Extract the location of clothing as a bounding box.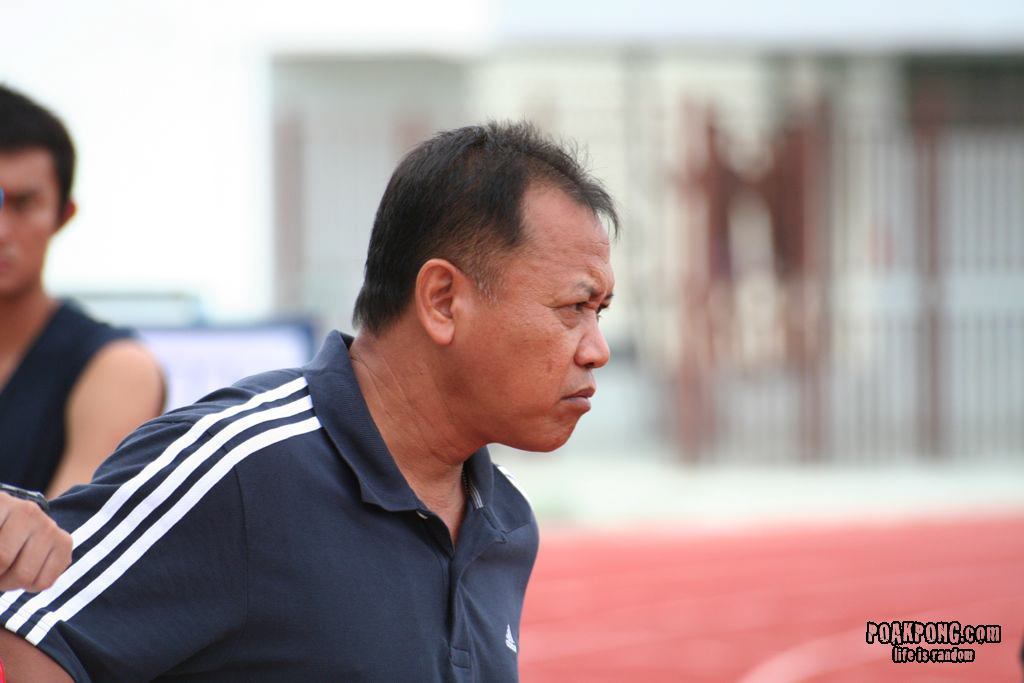
0 286 143 512.
